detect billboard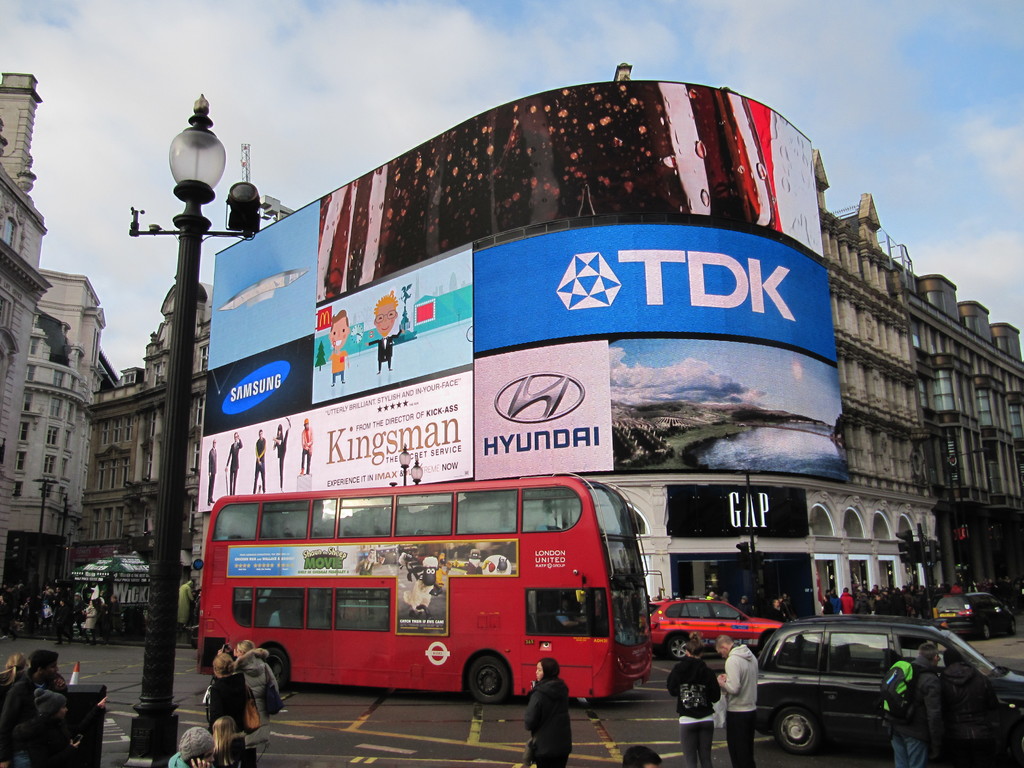
(x1=200, y1=363, x2=469, y2=513)
